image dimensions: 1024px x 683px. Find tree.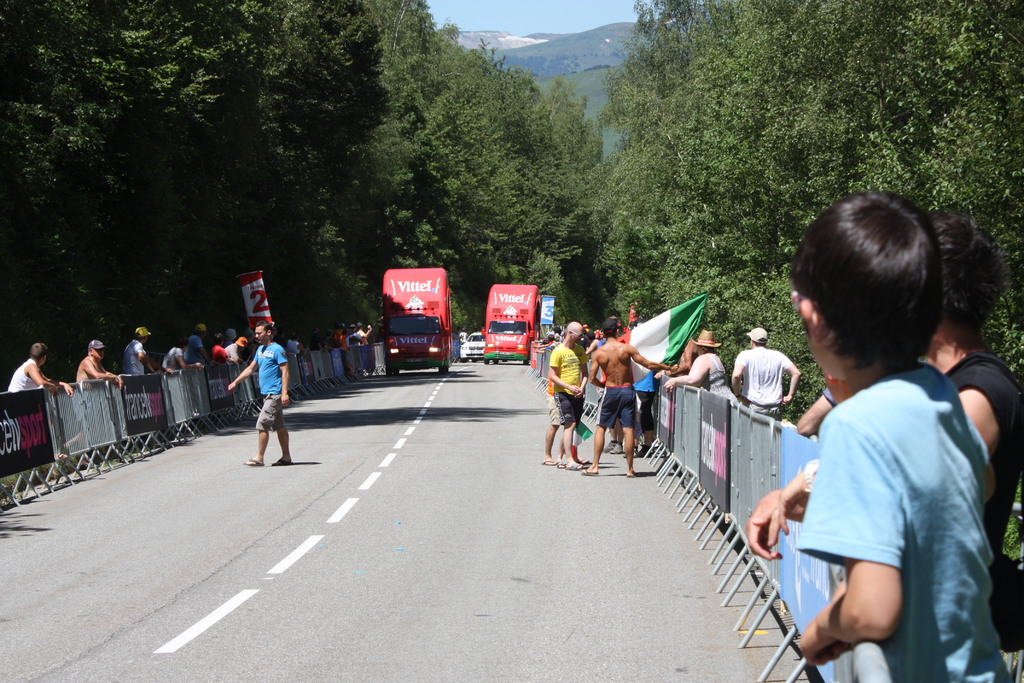
(580, 0, 1023, 458).
